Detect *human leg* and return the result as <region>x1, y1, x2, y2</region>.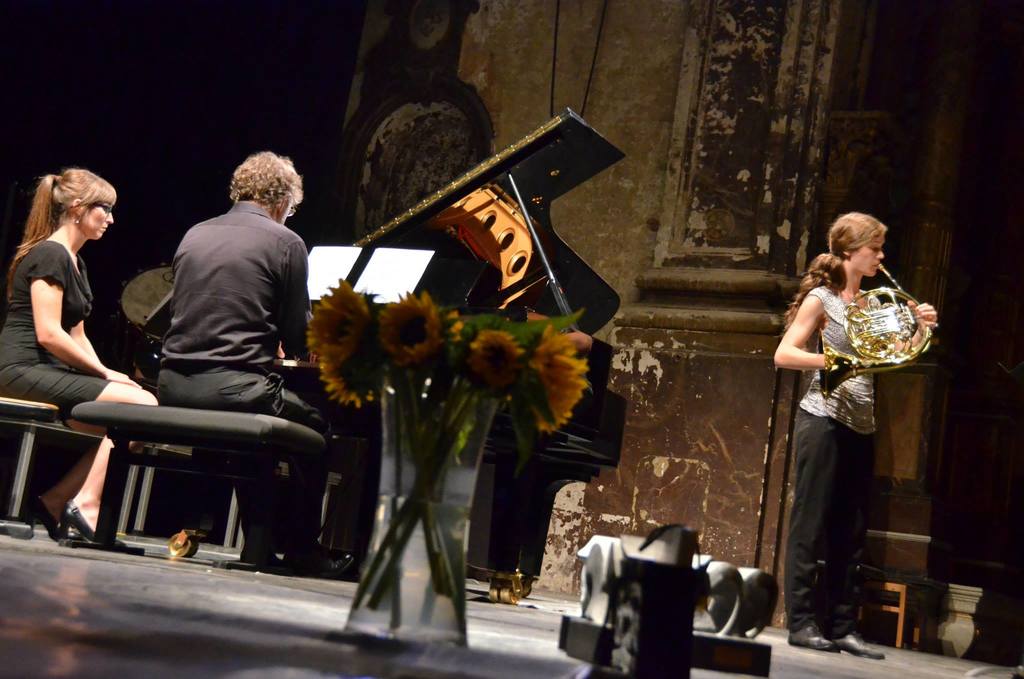
<region>0, 355, 156, 549</region>.
